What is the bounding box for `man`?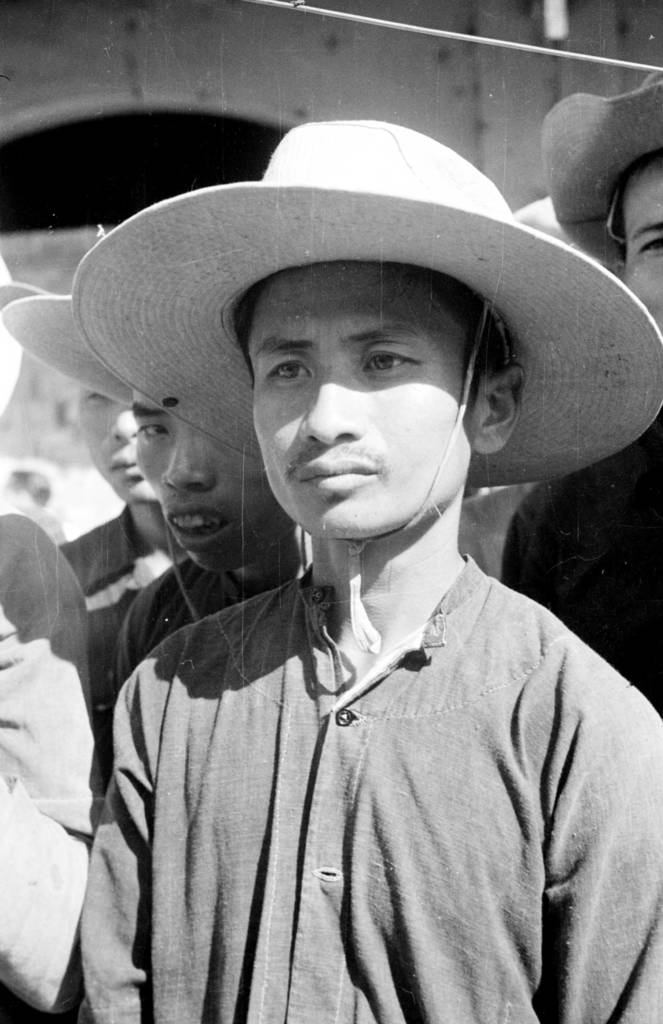
85, 116, 662, 1023.
